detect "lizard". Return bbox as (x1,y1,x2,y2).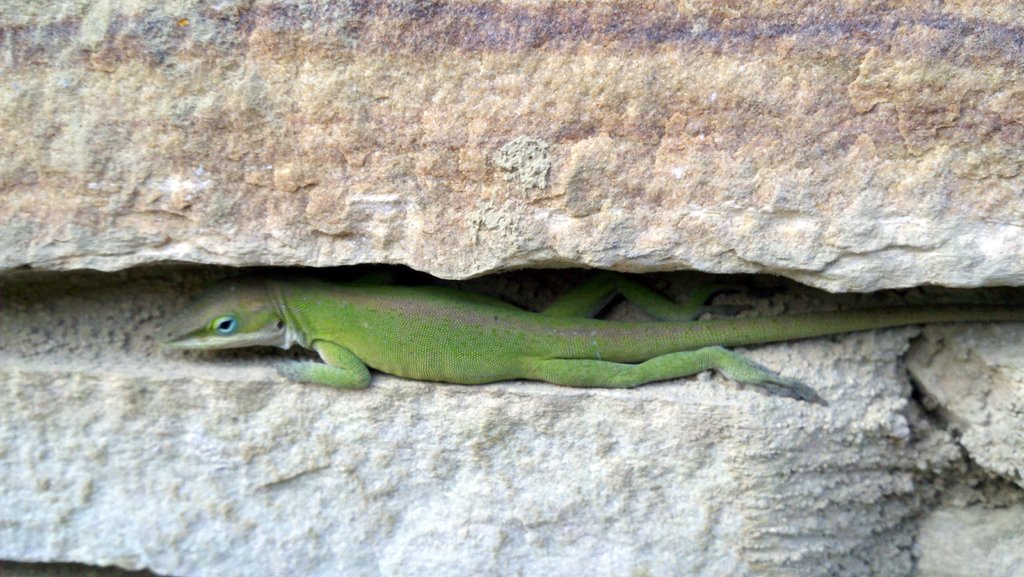
(156,274,1015,400).
